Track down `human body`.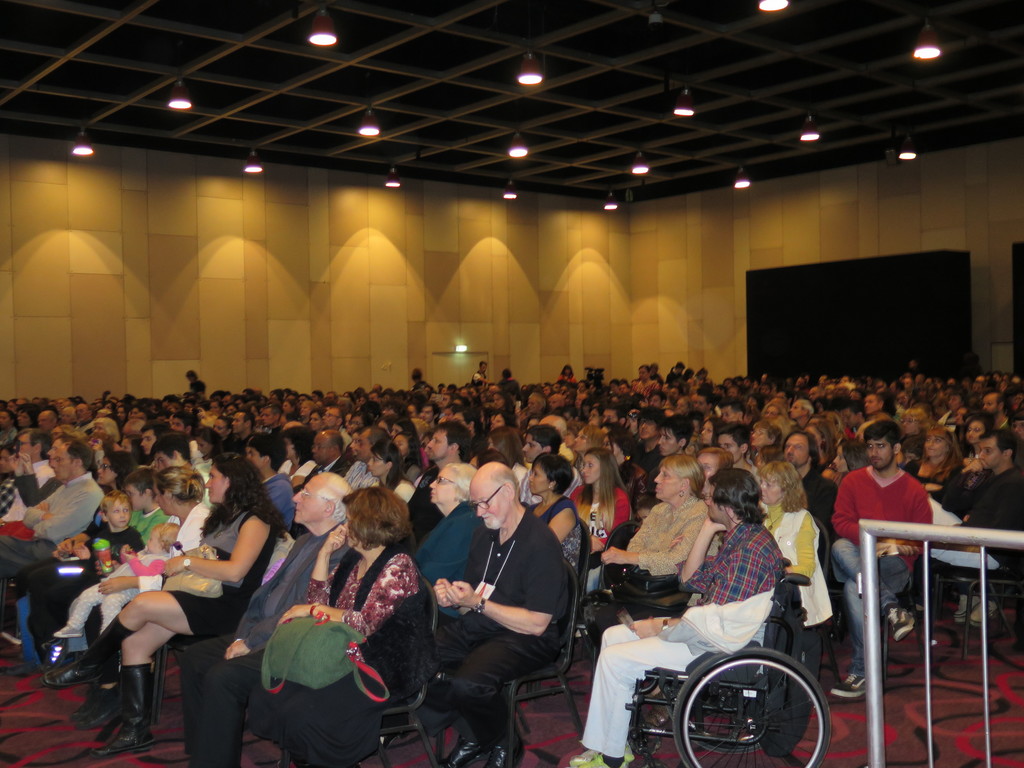
Tracked to bbox=(430, 468, 574, 744).
